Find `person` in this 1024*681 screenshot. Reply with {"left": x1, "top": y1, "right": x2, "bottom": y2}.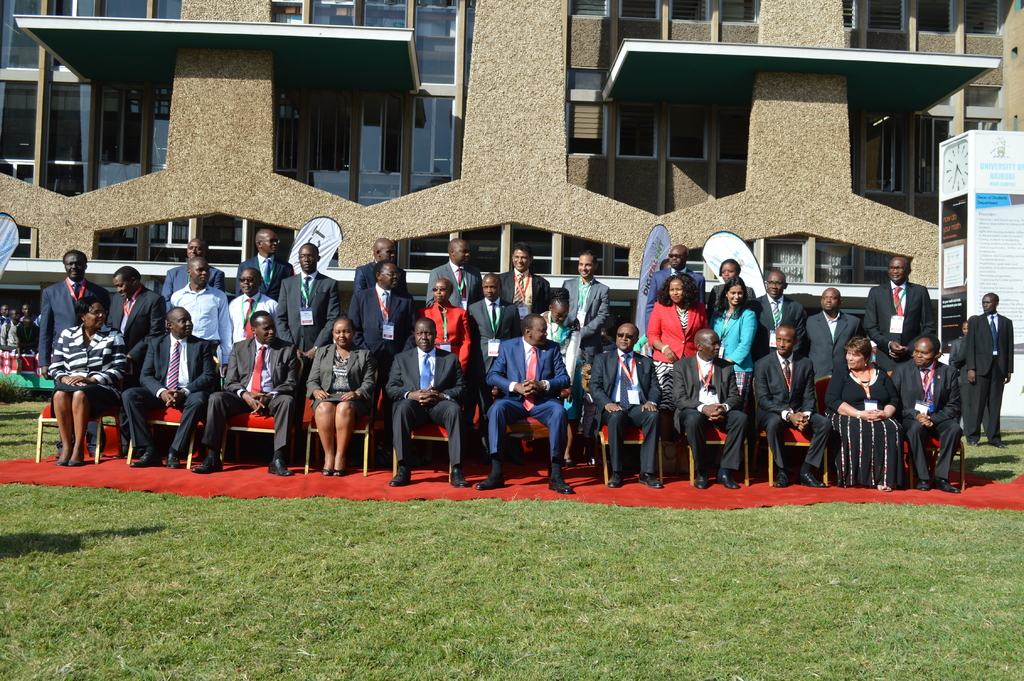
{"left": 676, "top": 263, "right": 749, "bottom": 336}.
